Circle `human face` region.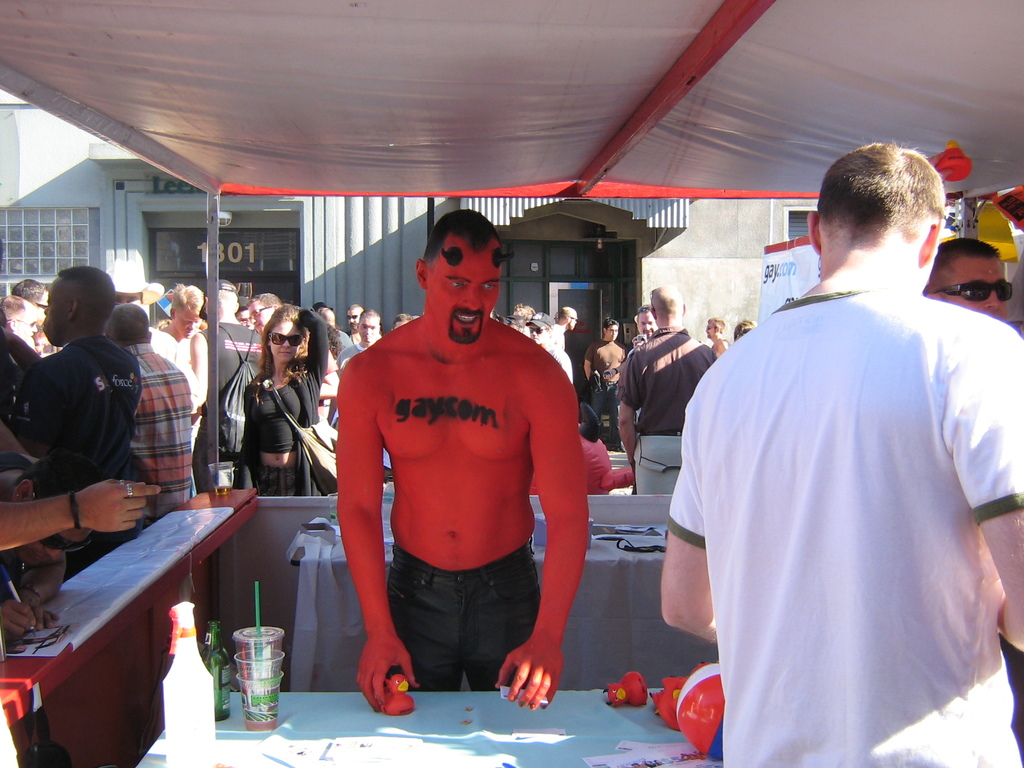
Region: Rect(349, 316, 355, 329).
